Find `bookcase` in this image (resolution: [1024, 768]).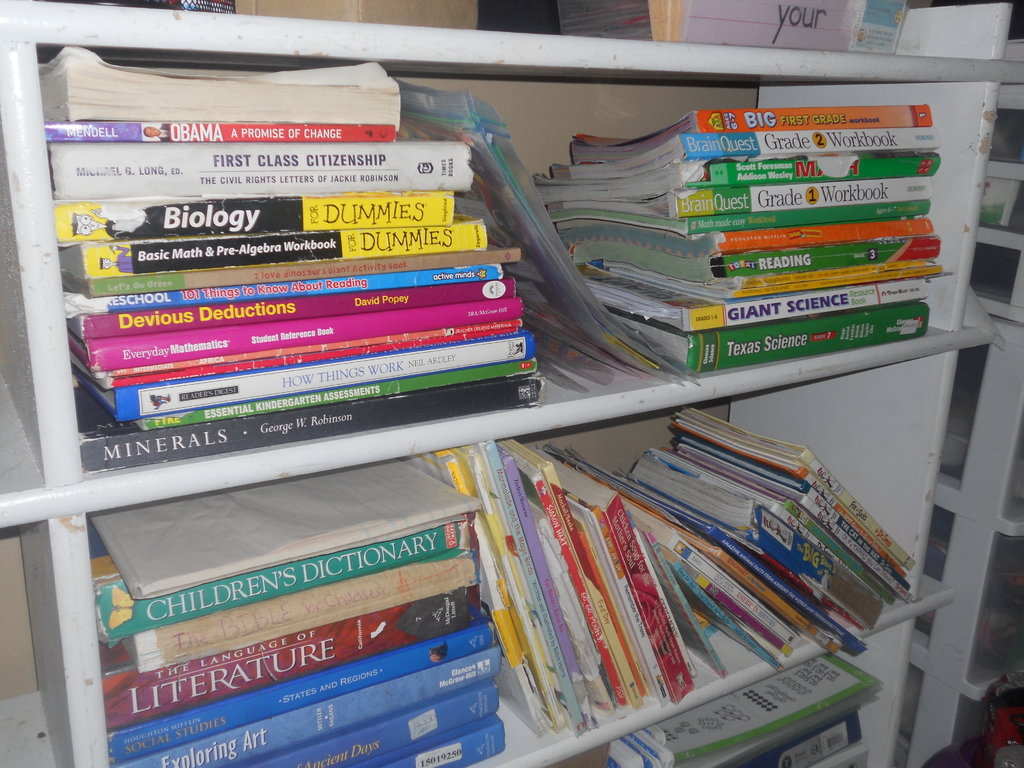
detection(0, 0, 1023, 767).
